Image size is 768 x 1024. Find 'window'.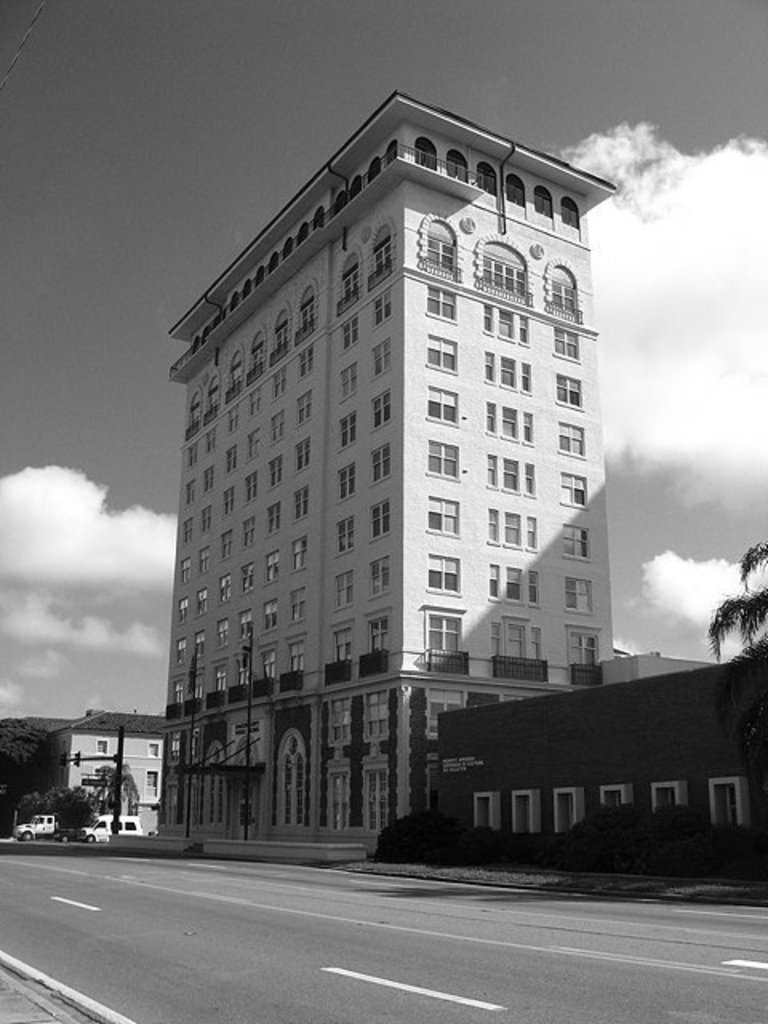
box=[240, 558, 256, 597].
